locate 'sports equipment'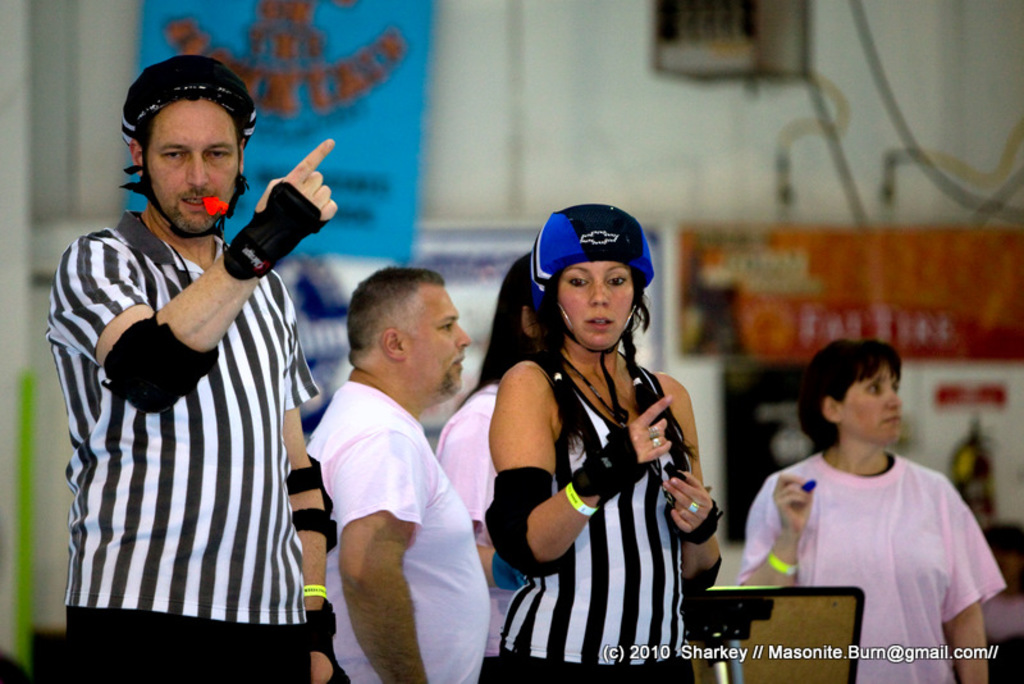
[529, 205, 653, 424]
